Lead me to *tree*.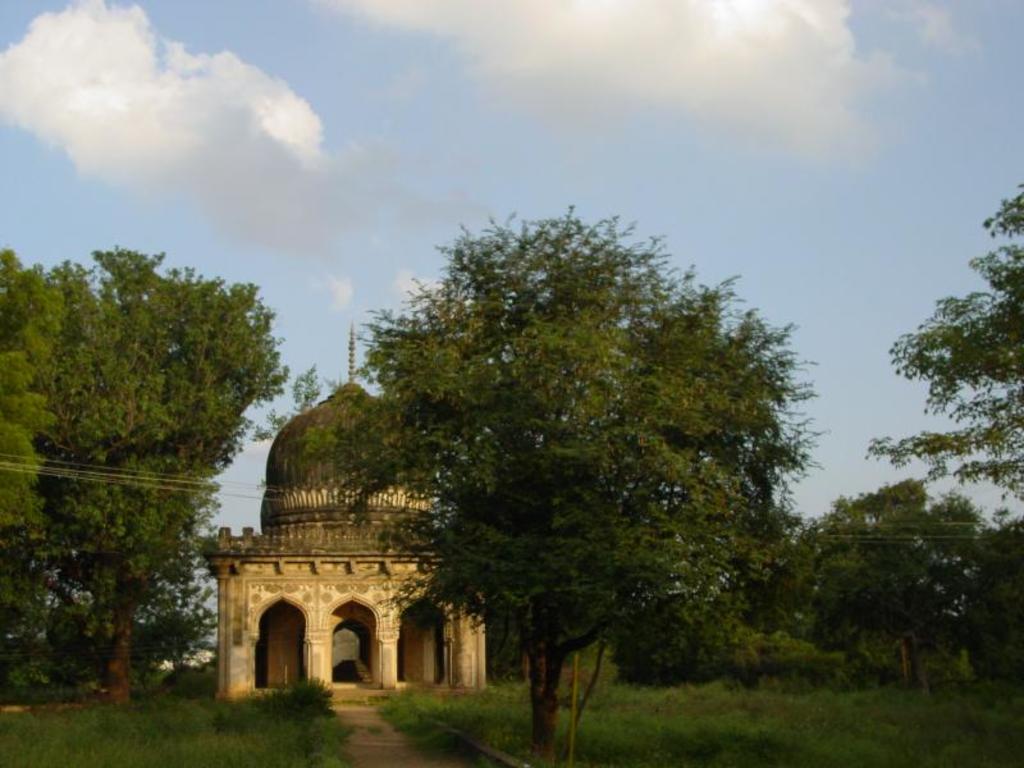
Lead to 0,247,61,678.
